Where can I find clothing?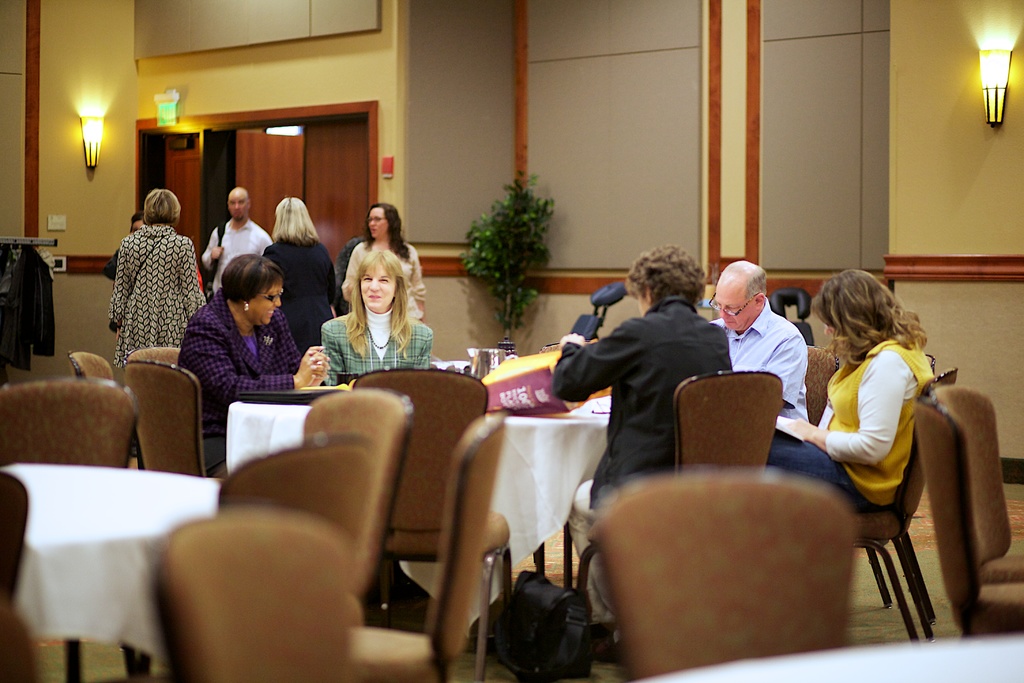
You can find it at box=[706, 295, 810, 425].
